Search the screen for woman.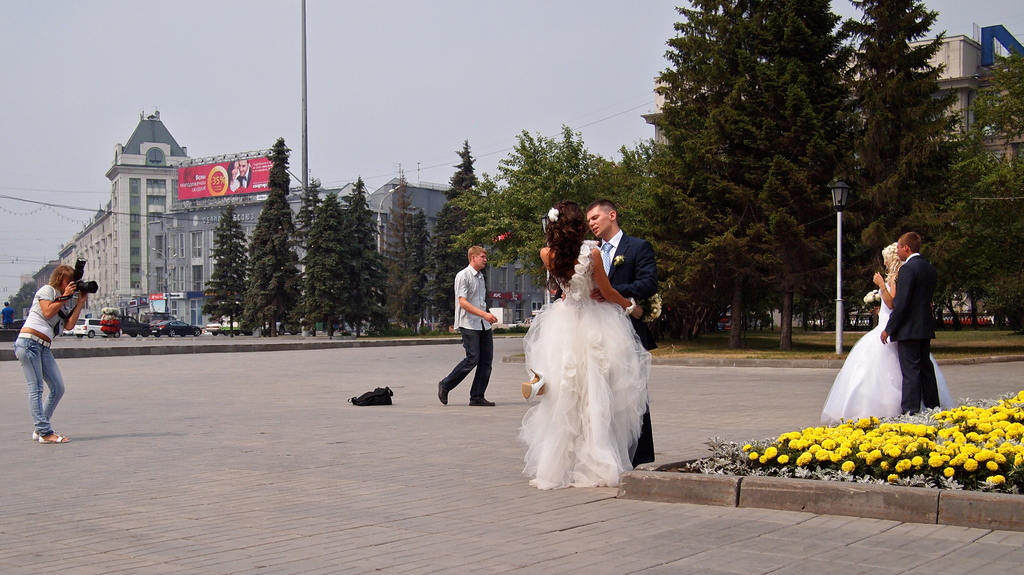
Found at <bbox>10, 263, 87, 442</bbox>.
